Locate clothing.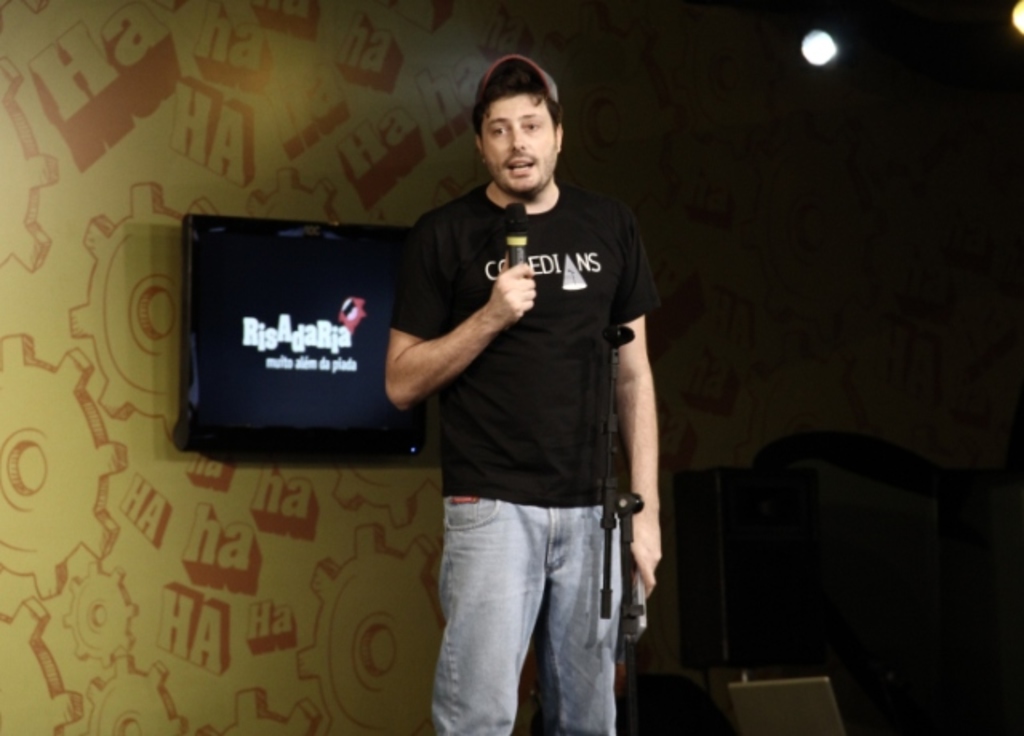
Bounding box: 378,83,658,722.
